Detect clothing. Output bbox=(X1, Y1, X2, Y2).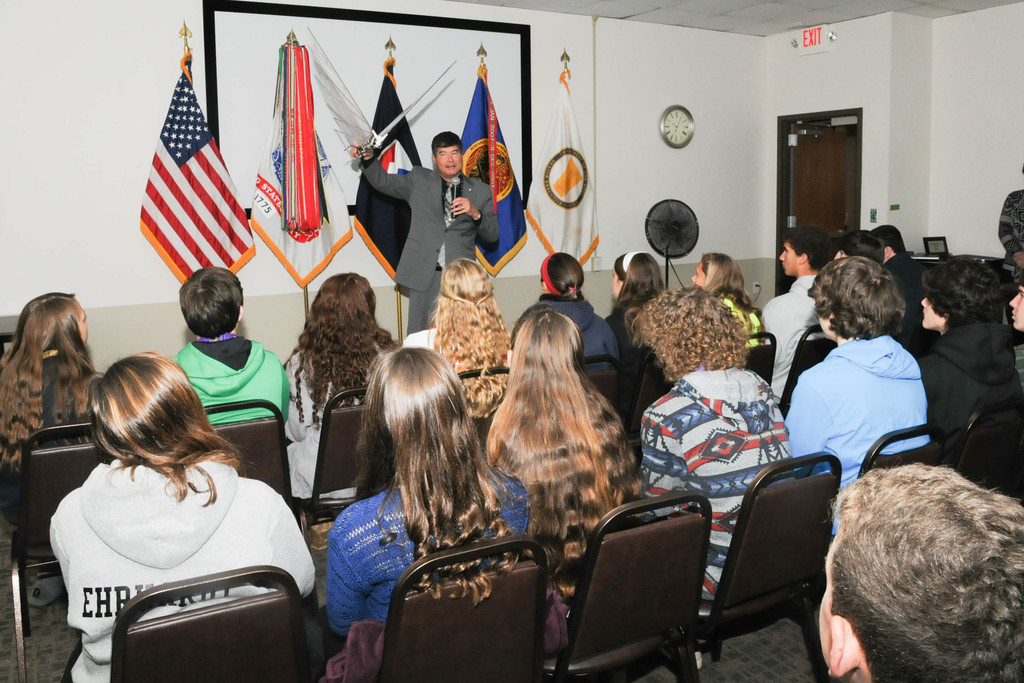
bbox=(324, 458, 532, 628).
